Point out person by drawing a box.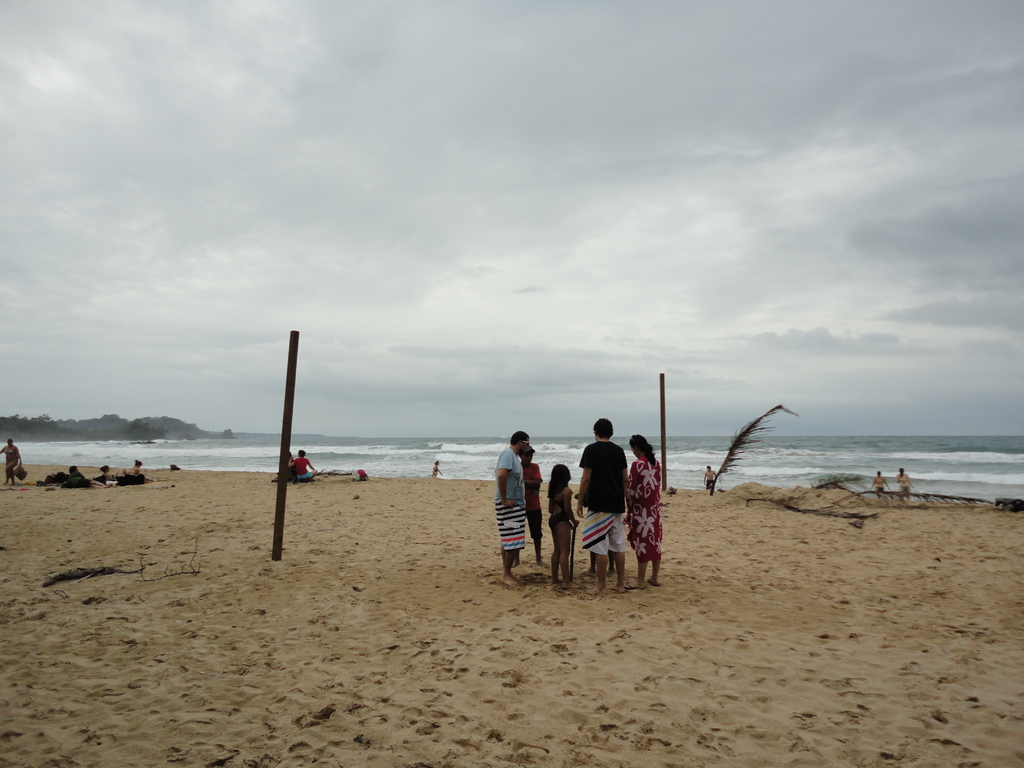
box=[288, 451, 317, 481].
